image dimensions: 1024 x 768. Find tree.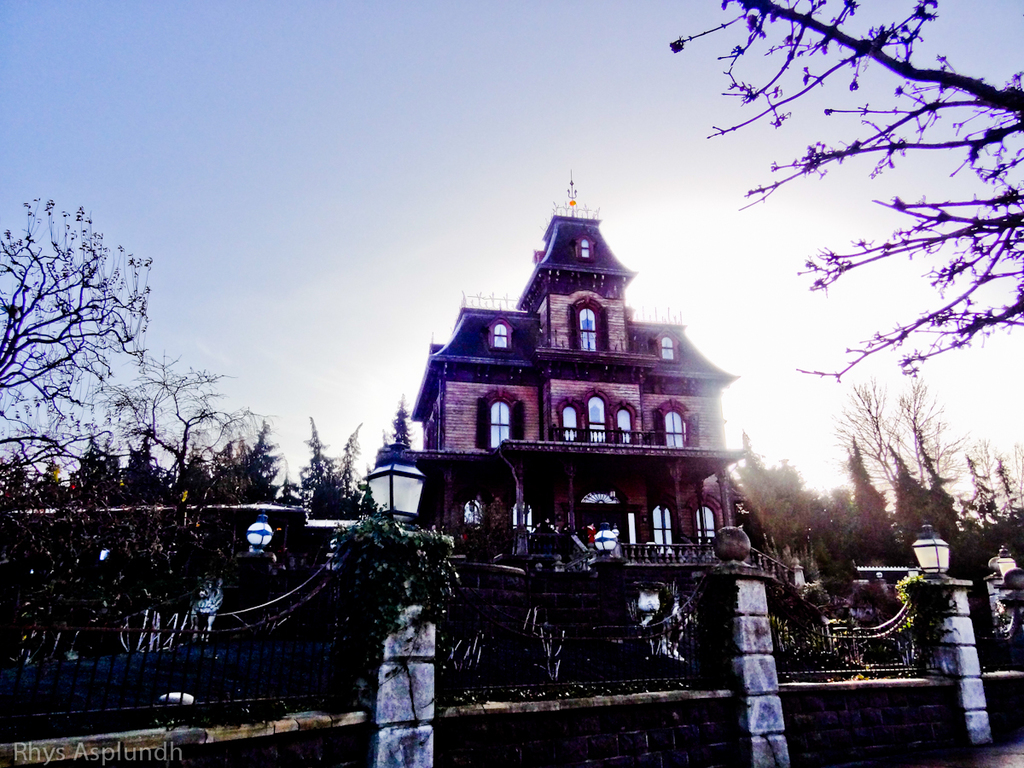
bbox(335, 419, 387, 509).
